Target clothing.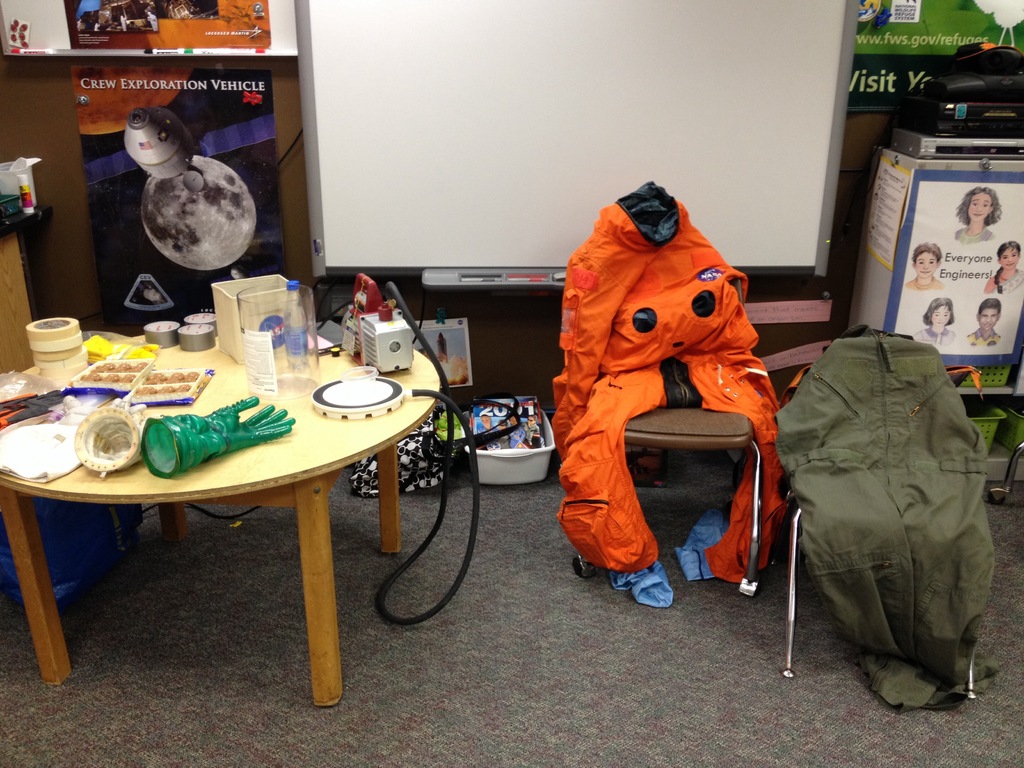
Target region: 476,423,497,451.
